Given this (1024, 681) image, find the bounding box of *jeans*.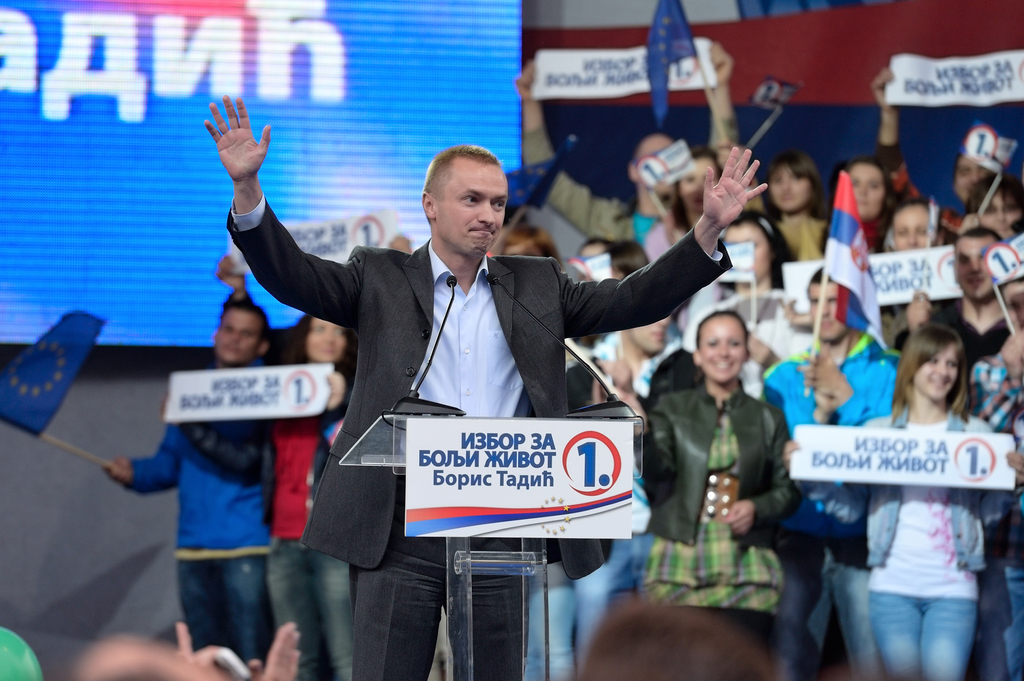
detection(612, 534, 652, 600).
